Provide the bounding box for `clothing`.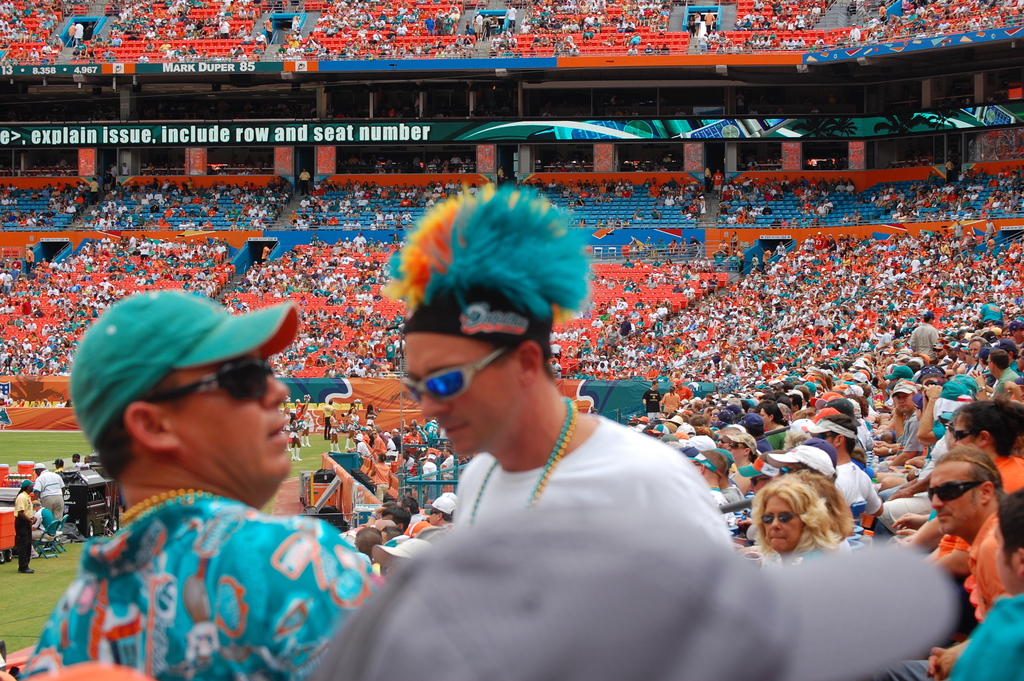
left=643, top=234, right=655, bottom=255.
